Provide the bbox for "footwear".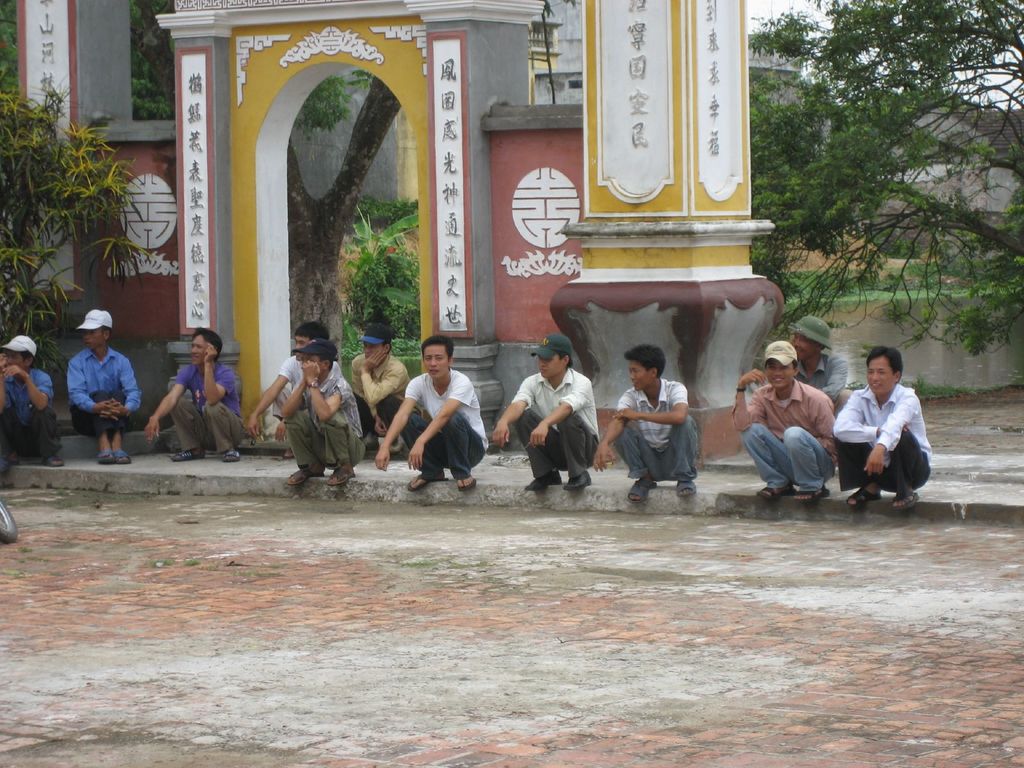
rect(286, 466, 321, 487).
